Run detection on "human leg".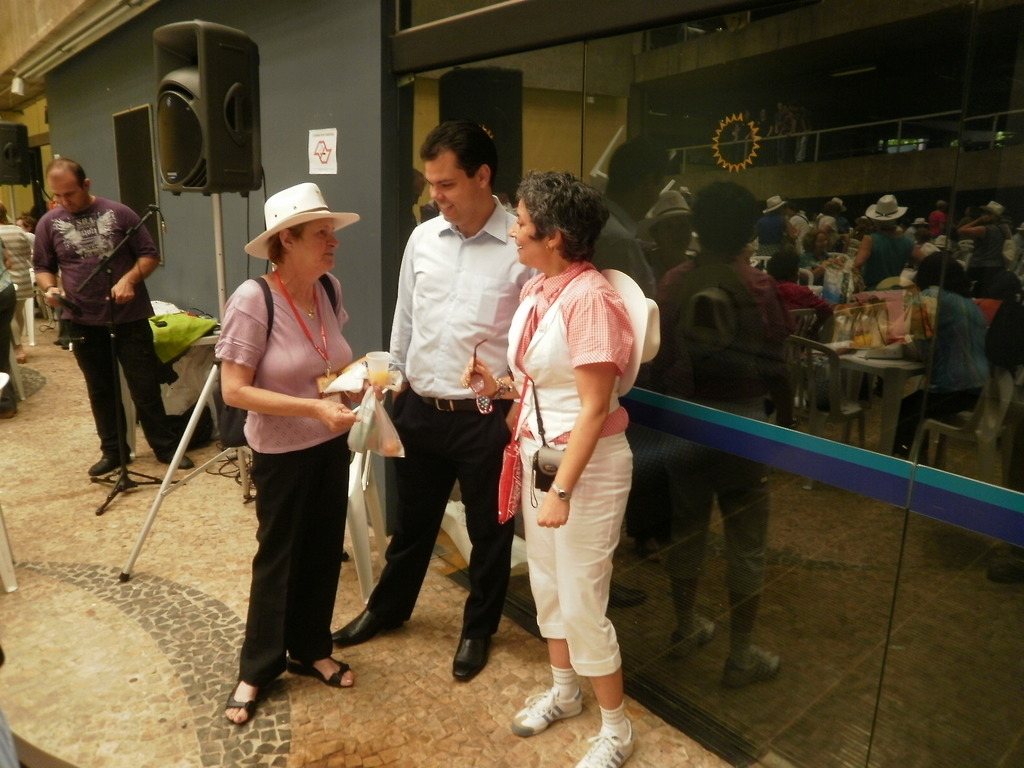
Result: 515, 481, 582, 732.
